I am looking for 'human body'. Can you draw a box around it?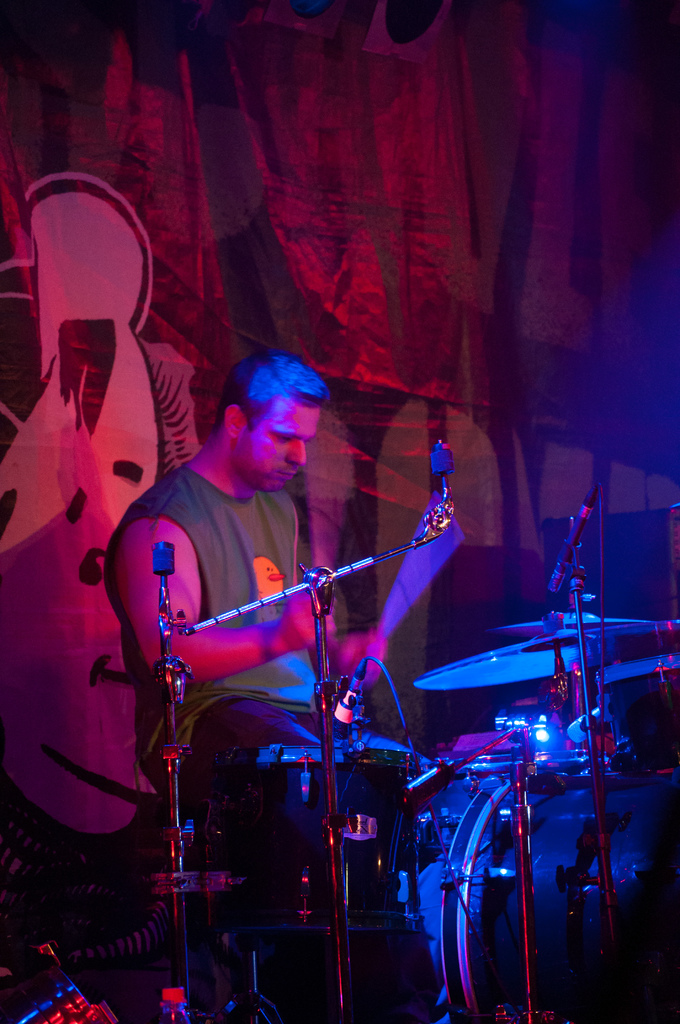
Sure, the bounding box is box(122, 356, 419, 816).
